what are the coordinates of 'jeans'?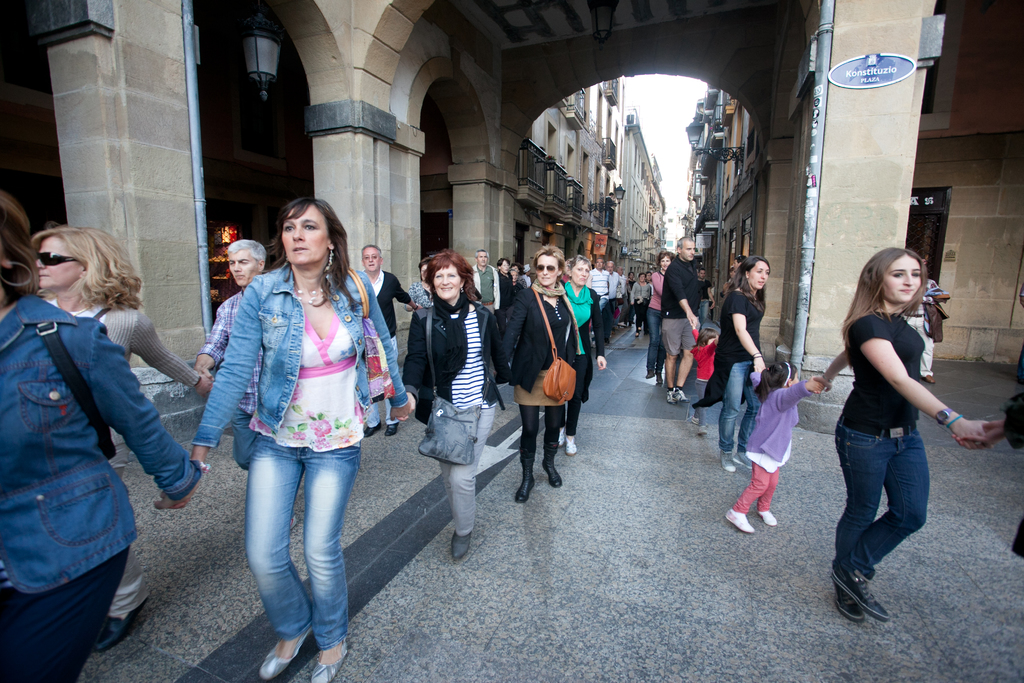
box(832, 419, 929, 579).
